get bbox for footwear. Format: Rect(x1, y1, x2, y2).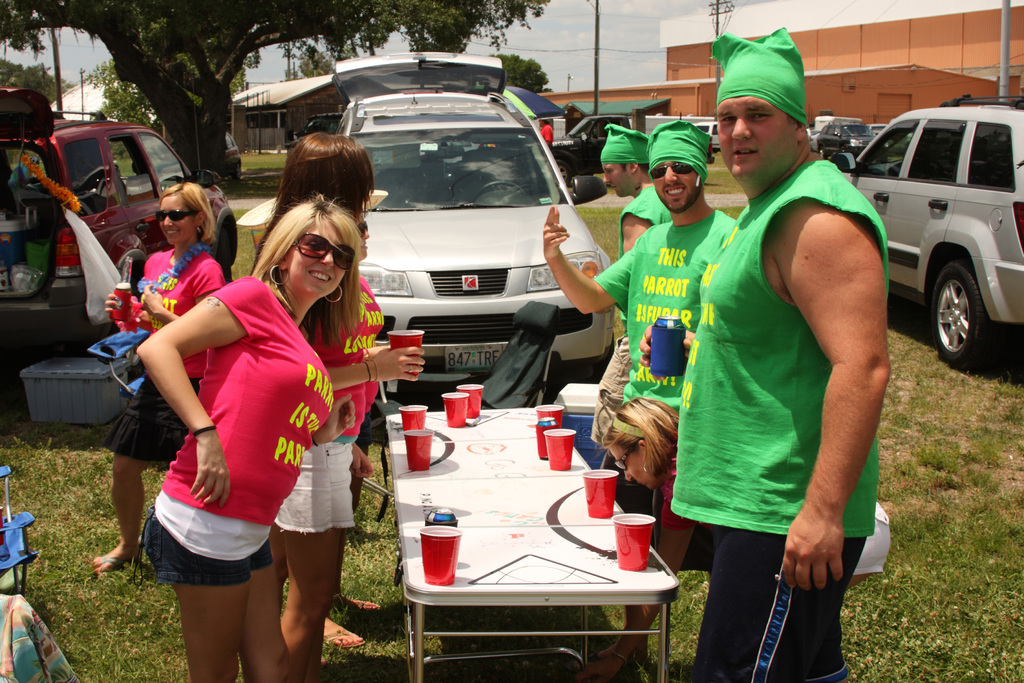
Rect(324, 627, 364, 650).
